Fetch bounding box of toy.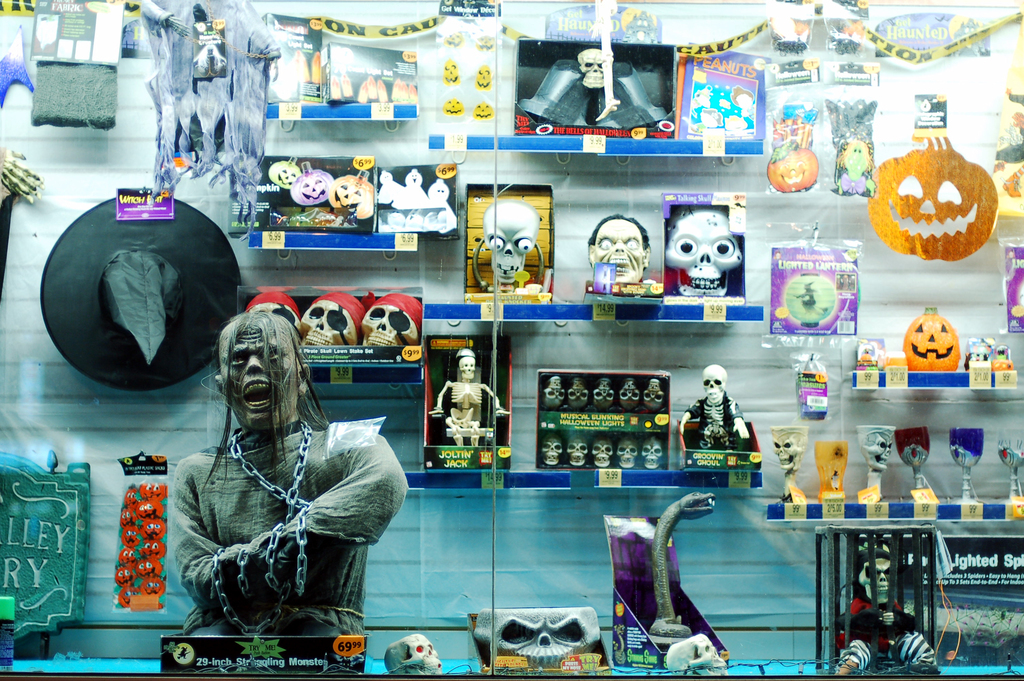
Bbox: (left=361, top=293, right=424, bottom=347).
